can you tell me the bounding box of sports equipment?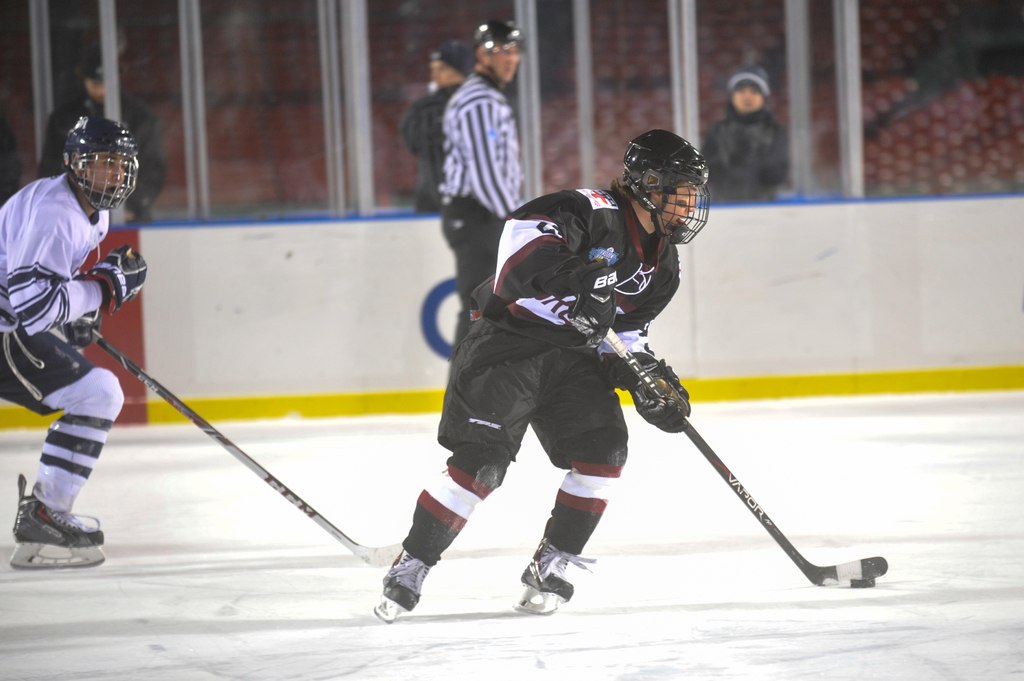
[x1=612, y1=356, x2=691, y2=440].
